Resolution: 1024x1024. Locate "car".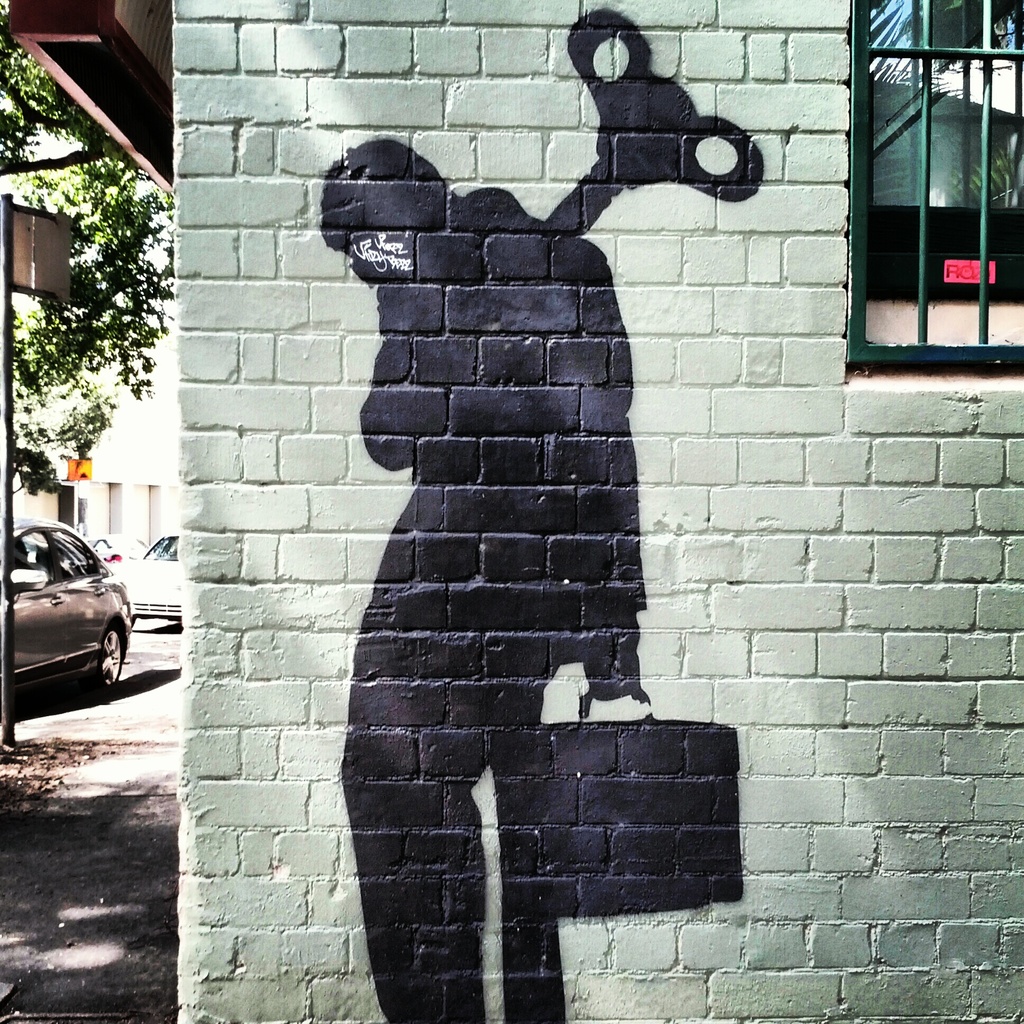
locate(82, 532, 173, 568).
